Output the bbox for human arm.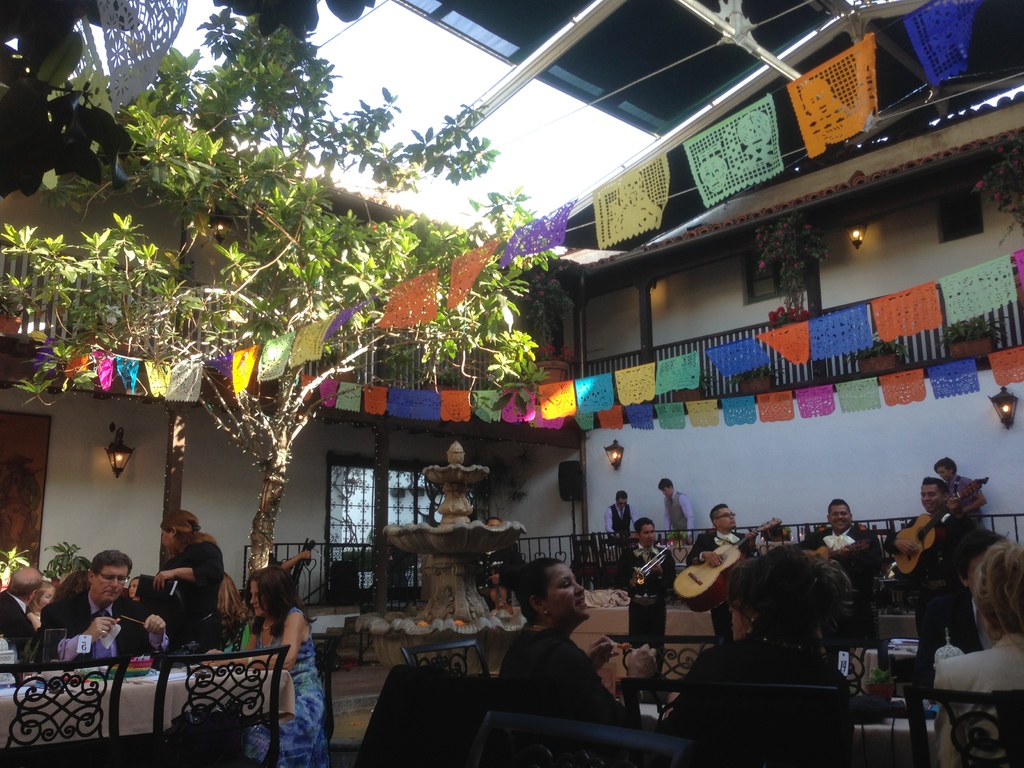
select_region(206, 623, 256, 668).
